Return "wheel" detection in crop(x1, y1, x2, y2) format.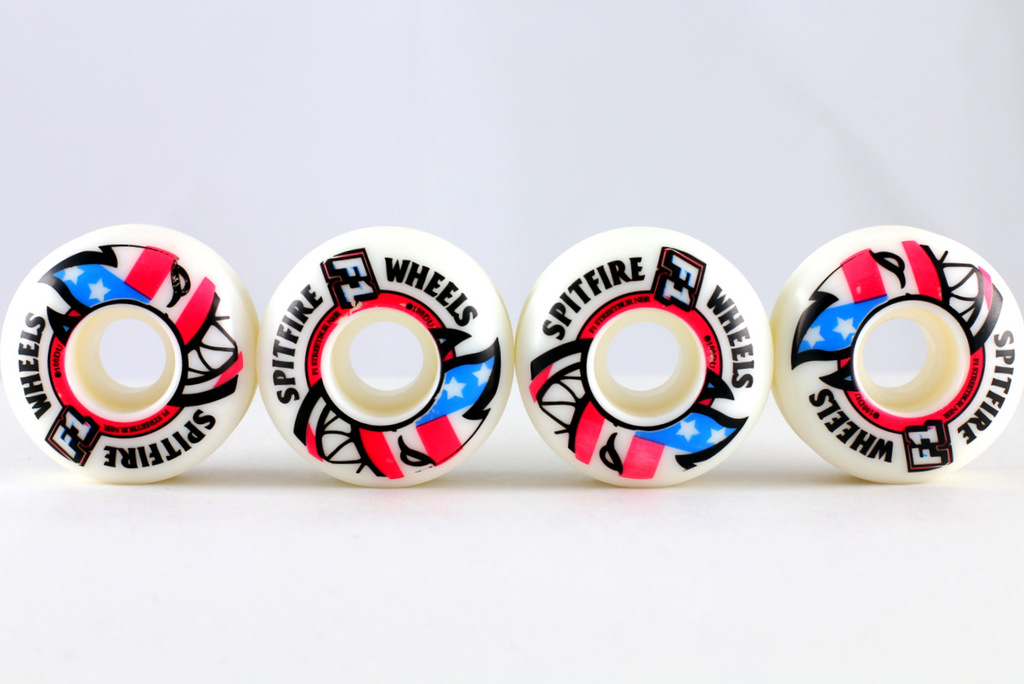
crop(514, 224, 776, 488).
